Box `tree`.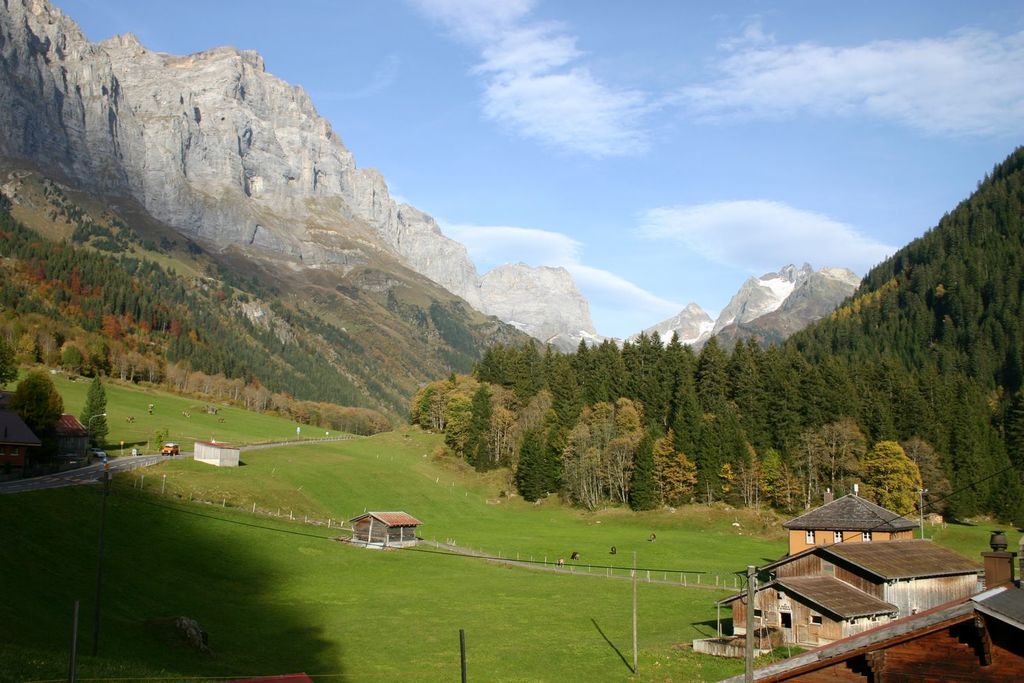
(15, 372, 63, 442).
